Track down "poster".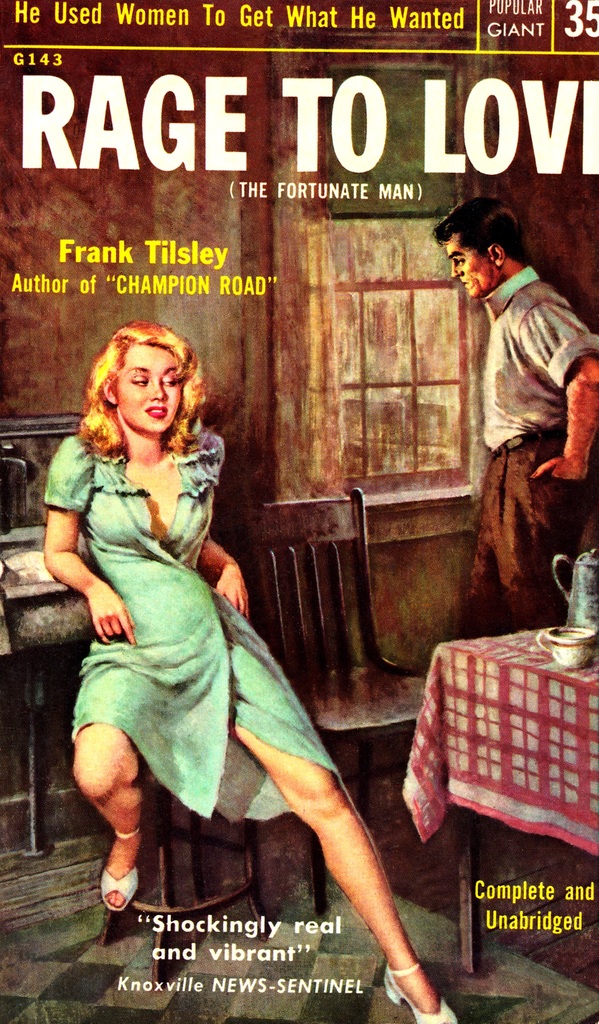
Tracked to [0, 0, 596, 1022].
